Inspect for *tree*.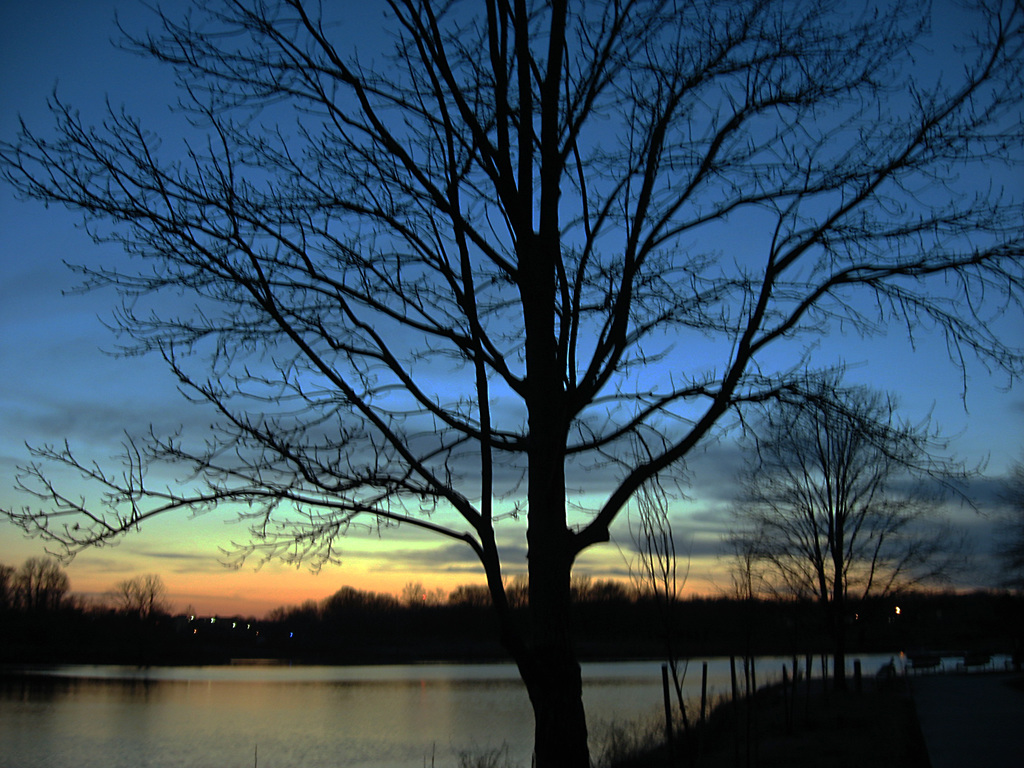
Inspection: bbox=(731, 362, 959, 685).
